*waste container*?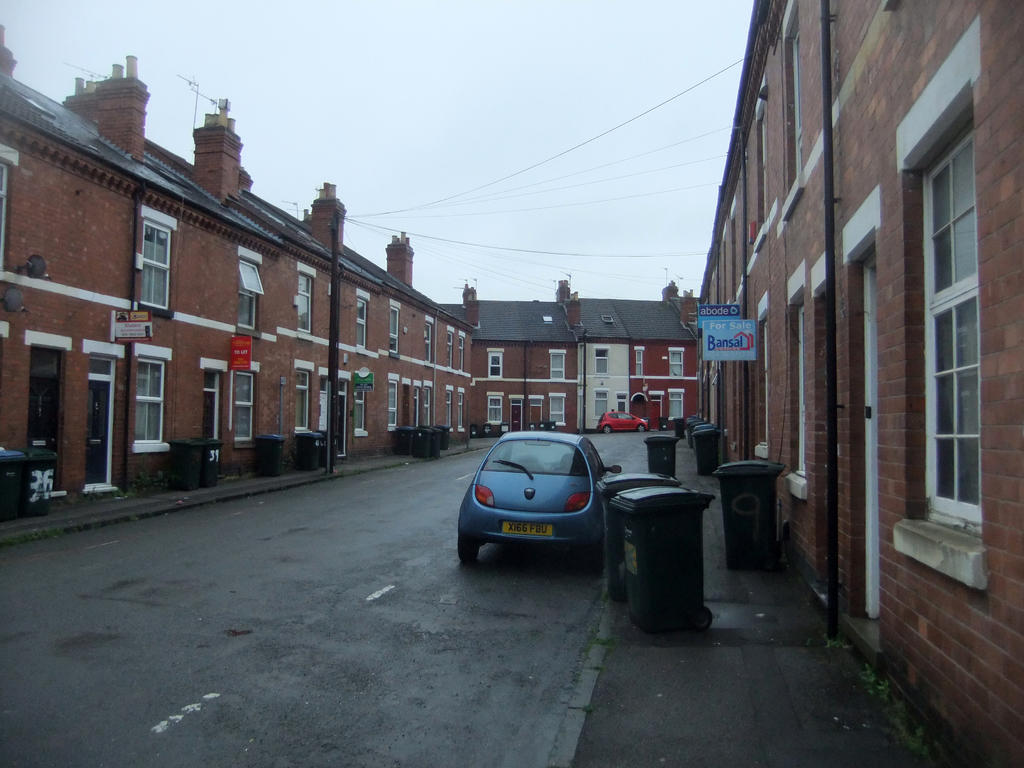
bbox(499, 422, 511, 436)
